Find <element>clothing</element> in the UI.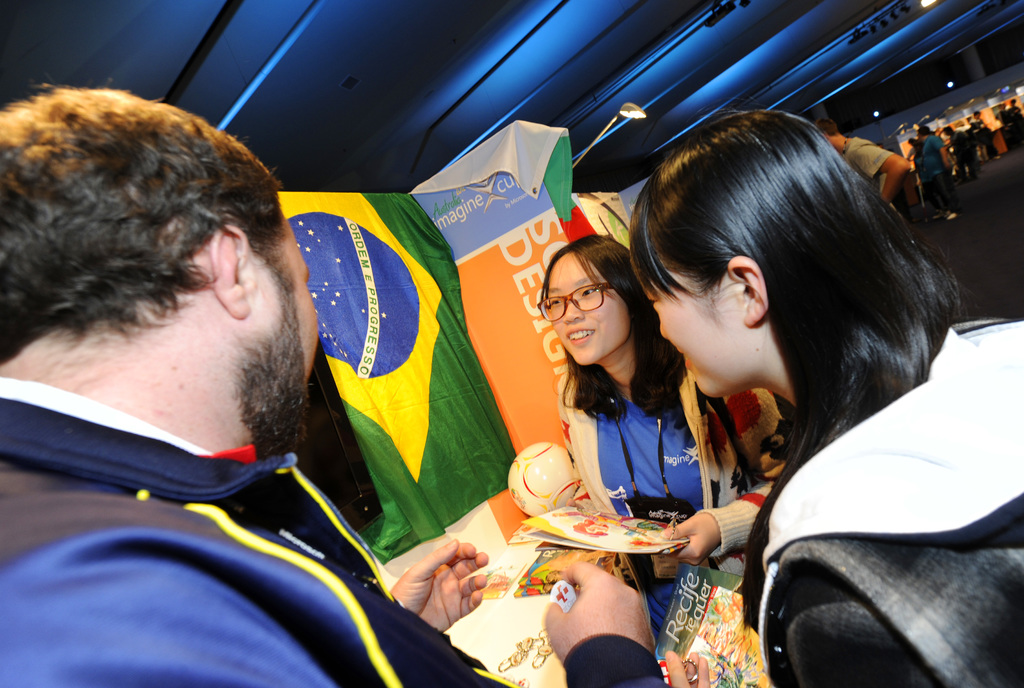
UI element at (565, 374, 788, 664).
